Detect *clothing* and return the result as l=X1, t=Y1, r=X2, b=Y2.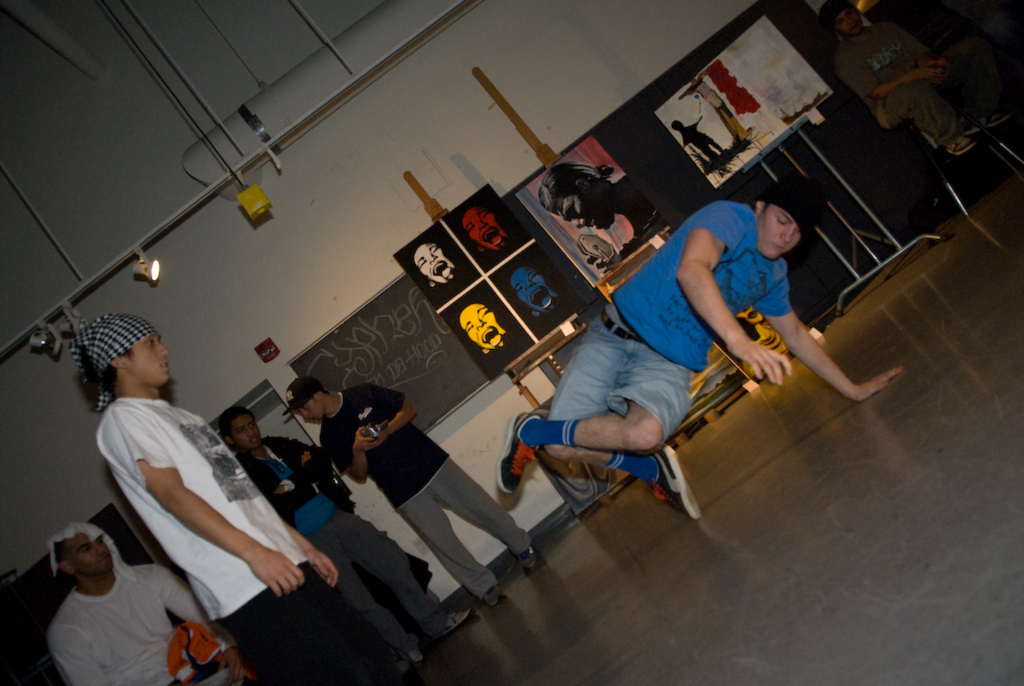
l=546, t=198, r=792, b=454.
